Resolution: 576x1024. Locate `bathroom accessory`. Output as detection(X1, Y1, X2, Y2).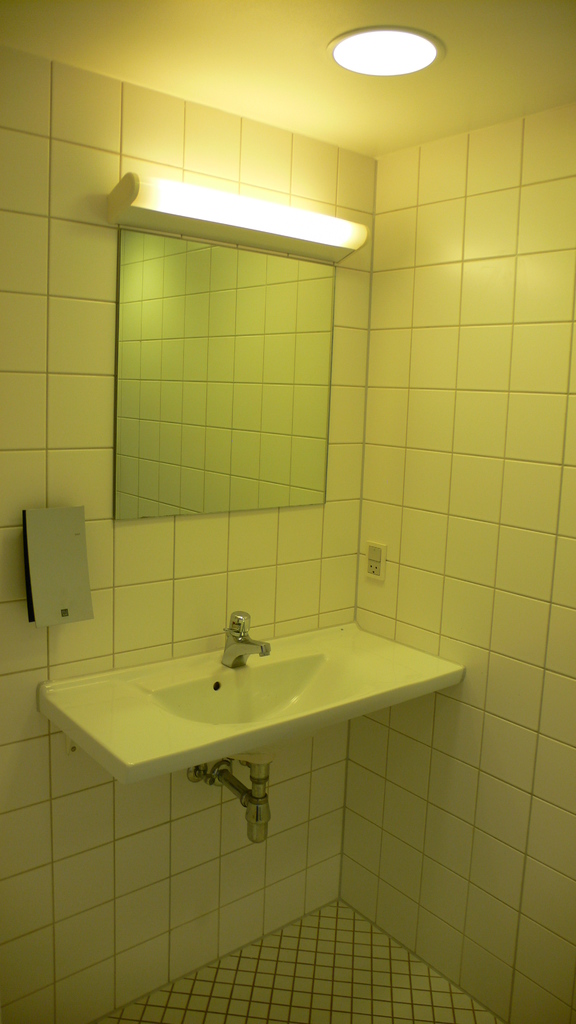
detection(205, 604, 280, 683).
